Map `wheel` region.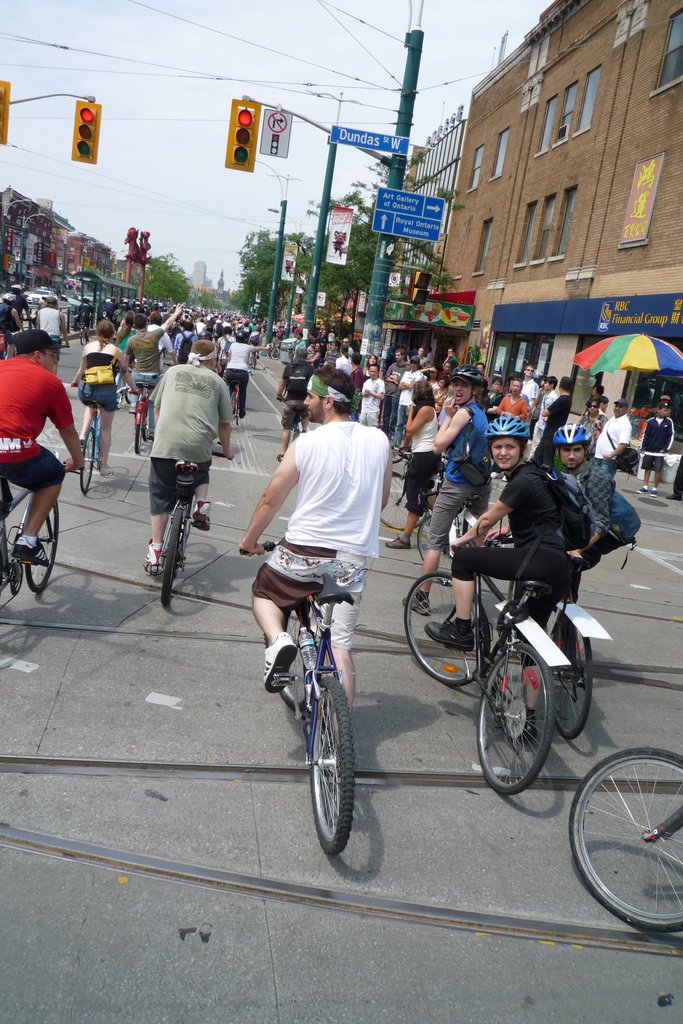
Mapped to <bbox>133, 400, 145, 463</bbox>.
